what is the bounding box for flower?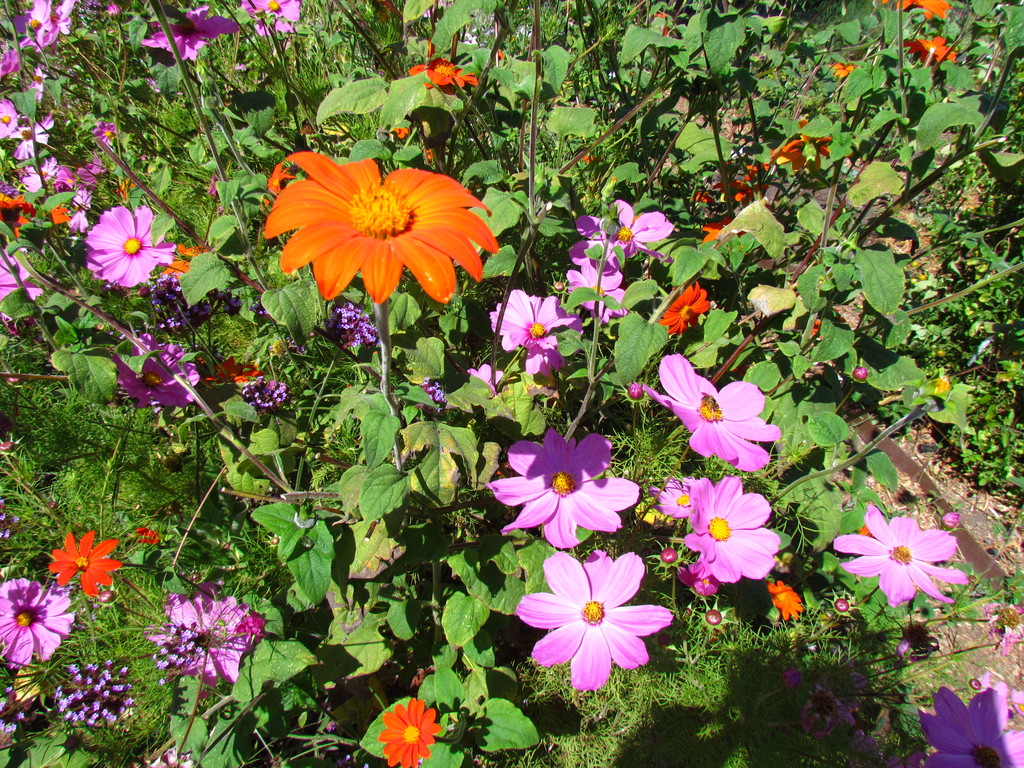
<bbox>915, 680, 1023, 767</bbox>.
